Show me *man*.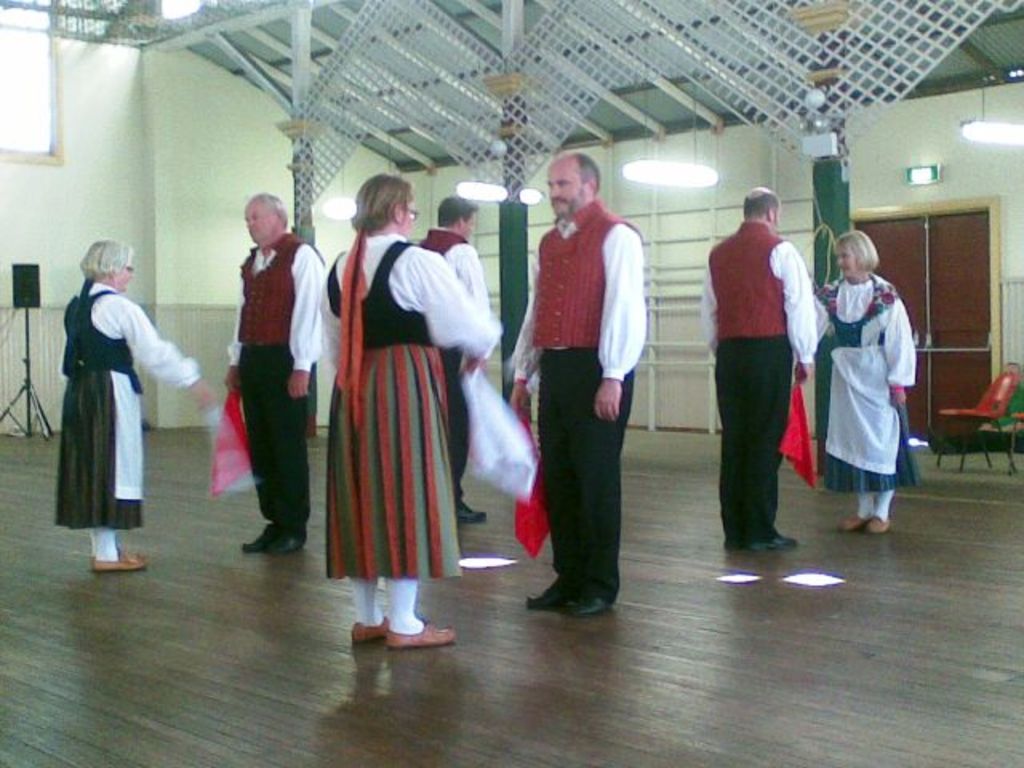
*man* is here: (x1=211, y1=190, x2=344, y2=562).
